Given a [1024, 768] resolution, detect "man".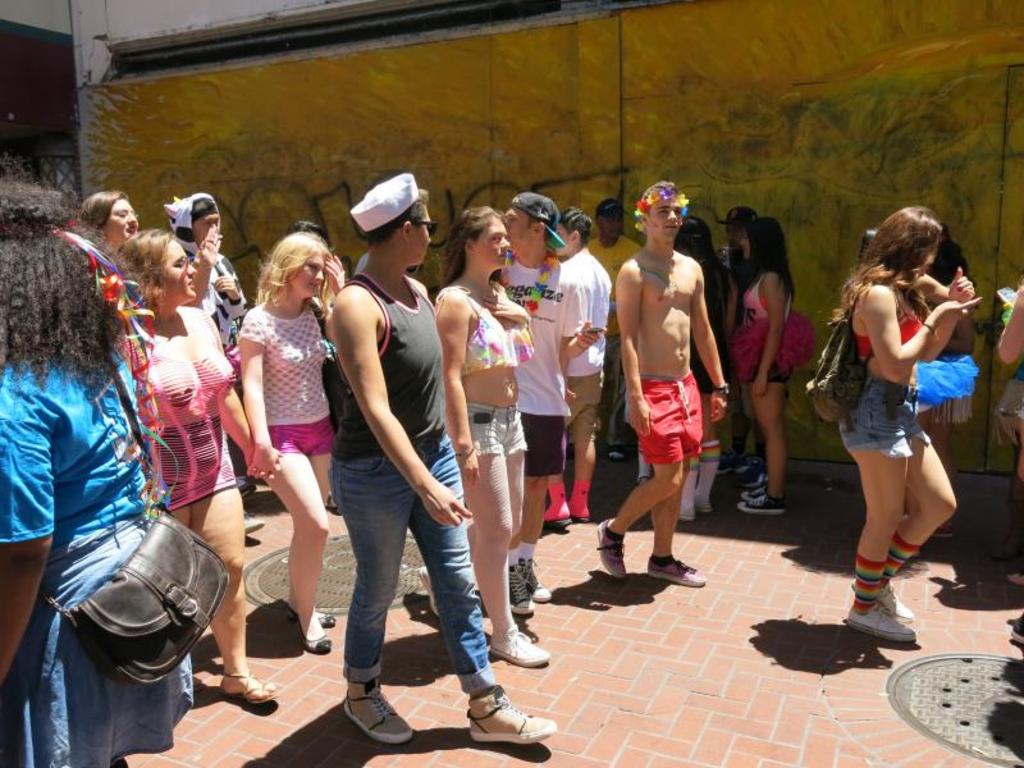
611 183 721 593.
